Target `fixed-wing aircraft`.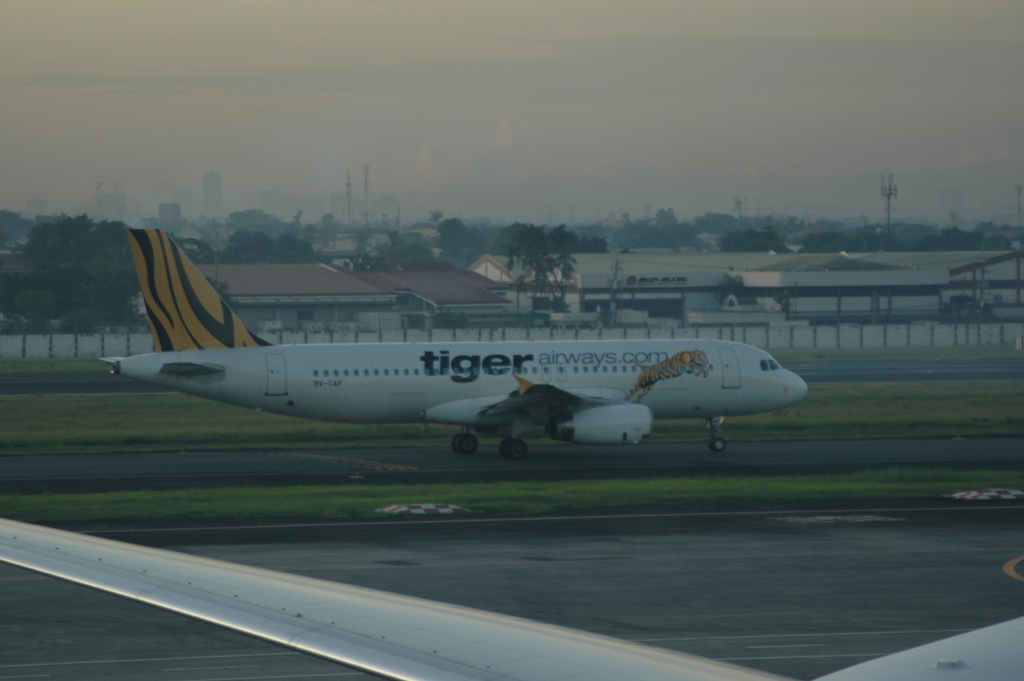
Target region: (x1=0, y1=511, x2=1023, y2=680).
